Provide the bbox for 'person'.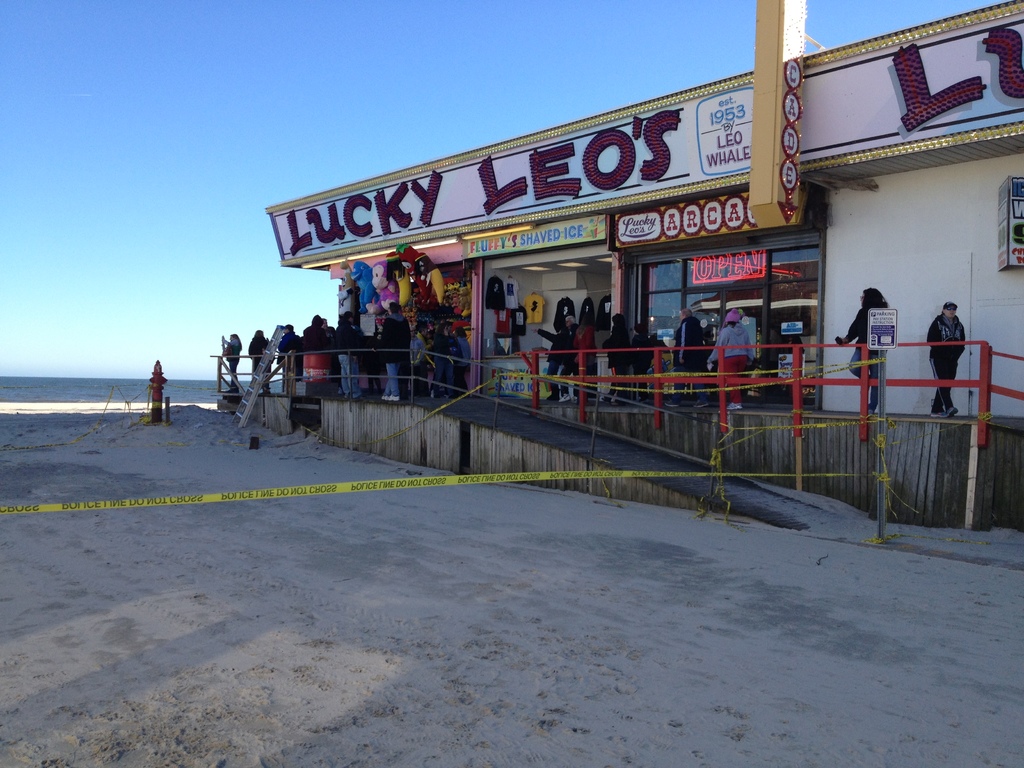
crop(628, 324, 653, 404).
